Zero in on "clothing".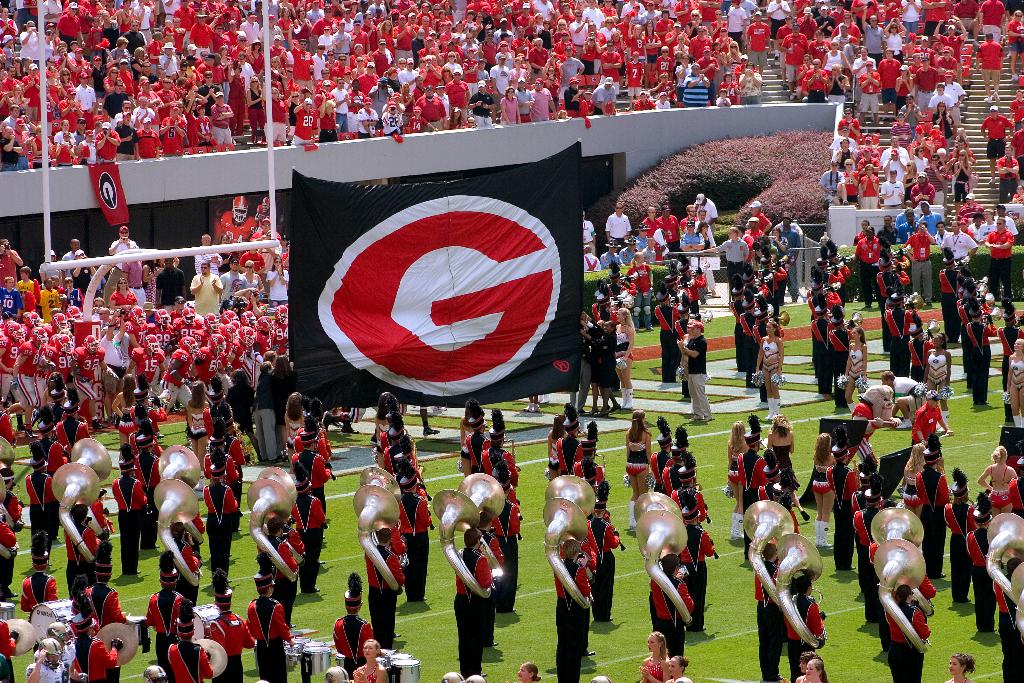
Zeroed in: crop(731, 447, 772, 522).
